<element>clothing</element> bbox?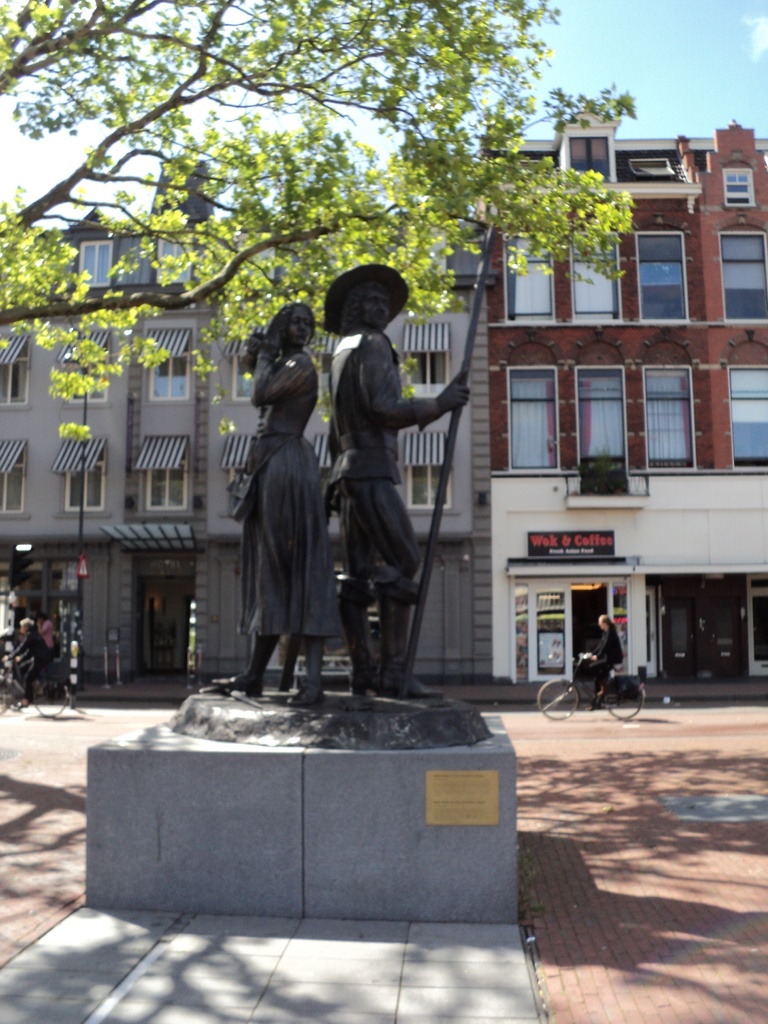
bbox=[326, 326, 426, 611]
